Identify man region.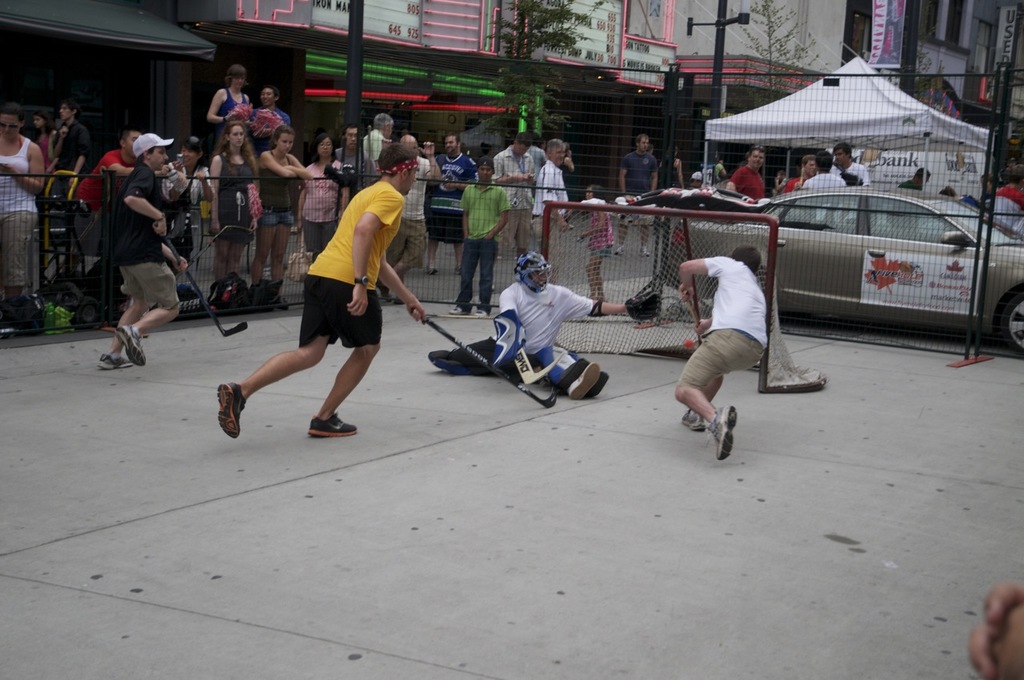
Region: box=[786, 158, 815, 188].
